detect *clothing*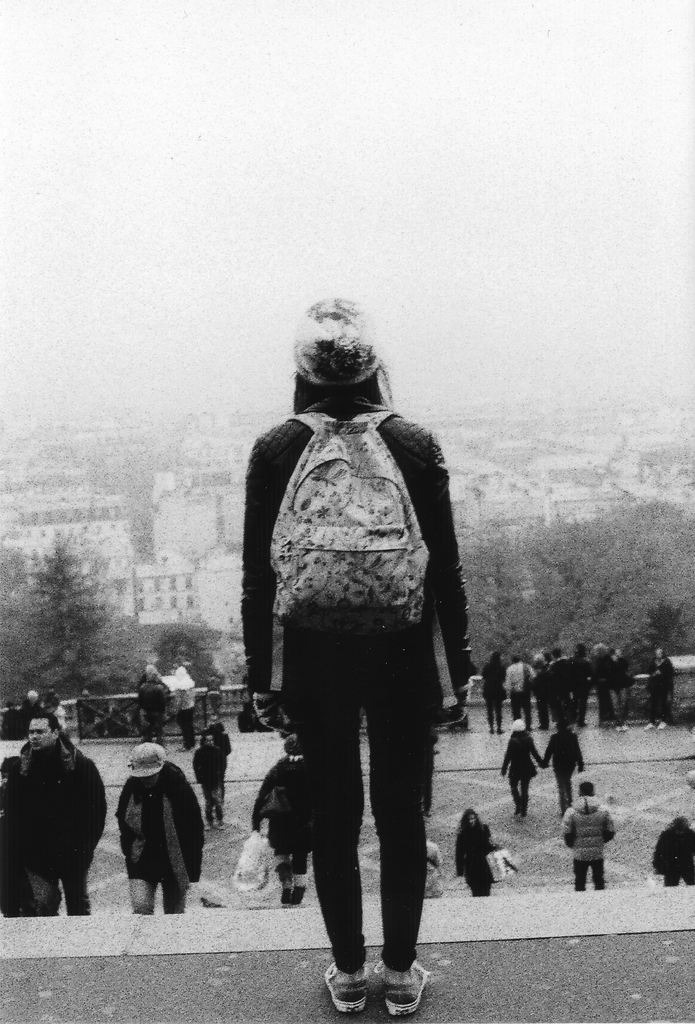
Rect(118, 745, 162, 787)
